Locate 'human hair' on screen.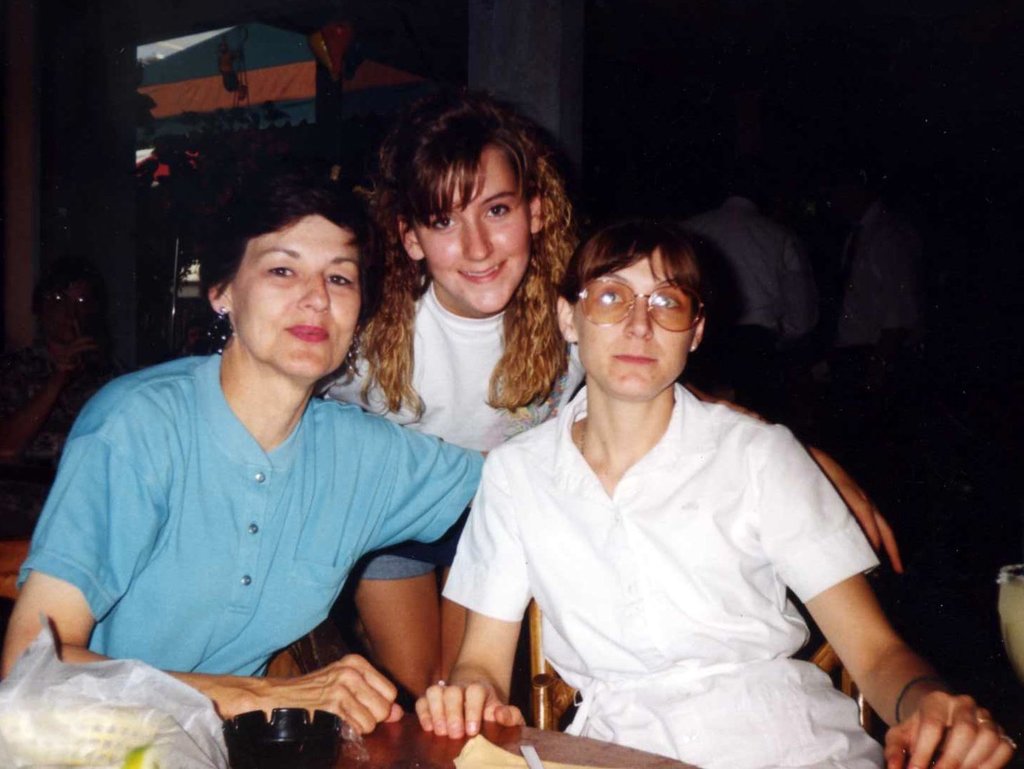
On screen at Rect(193, 170, 390, 403).
